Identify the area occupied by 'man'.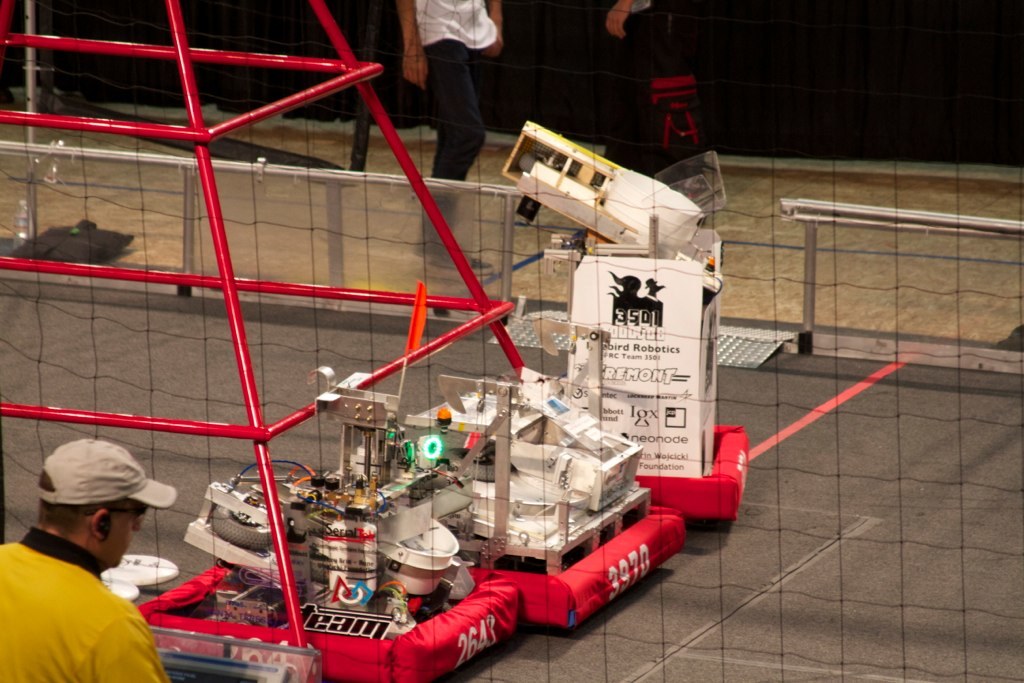
Area: [4,441,171,682].
